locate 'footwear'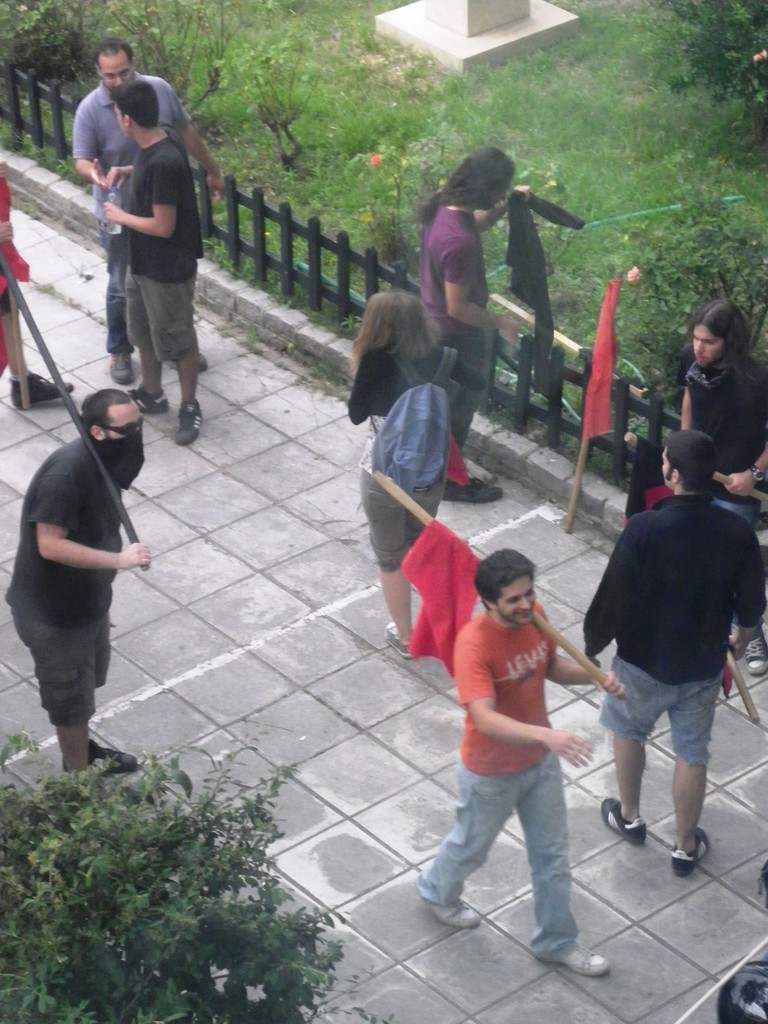
<bbox>382, 620, 408, 664</bbox>
